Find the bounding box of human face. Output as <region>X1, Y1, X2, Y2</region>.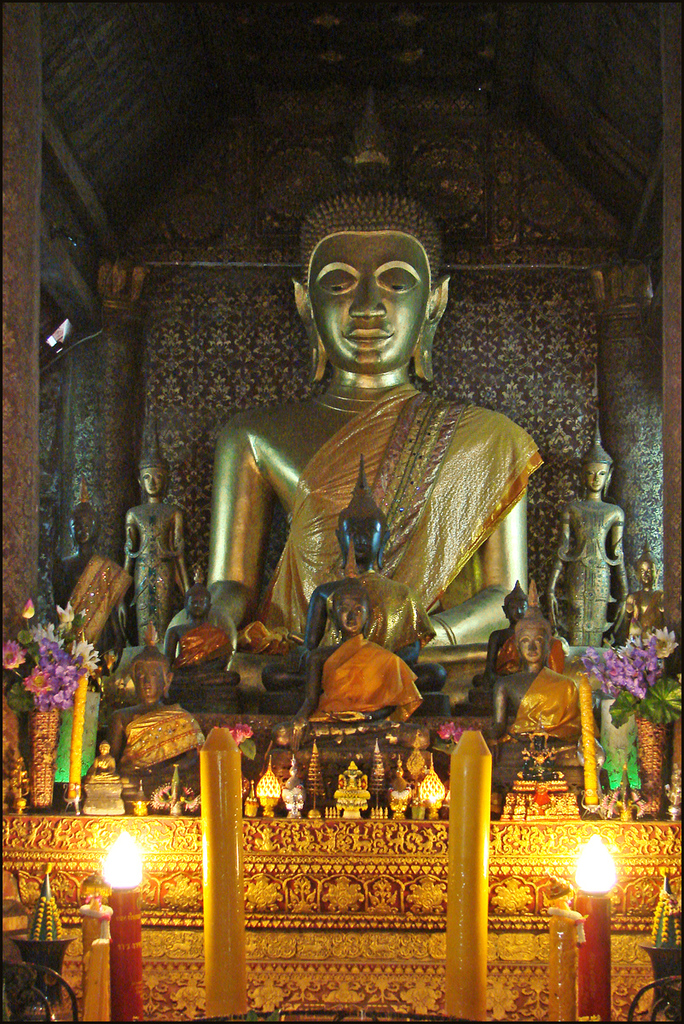
<region>72, 516, 94, 548</region>.
